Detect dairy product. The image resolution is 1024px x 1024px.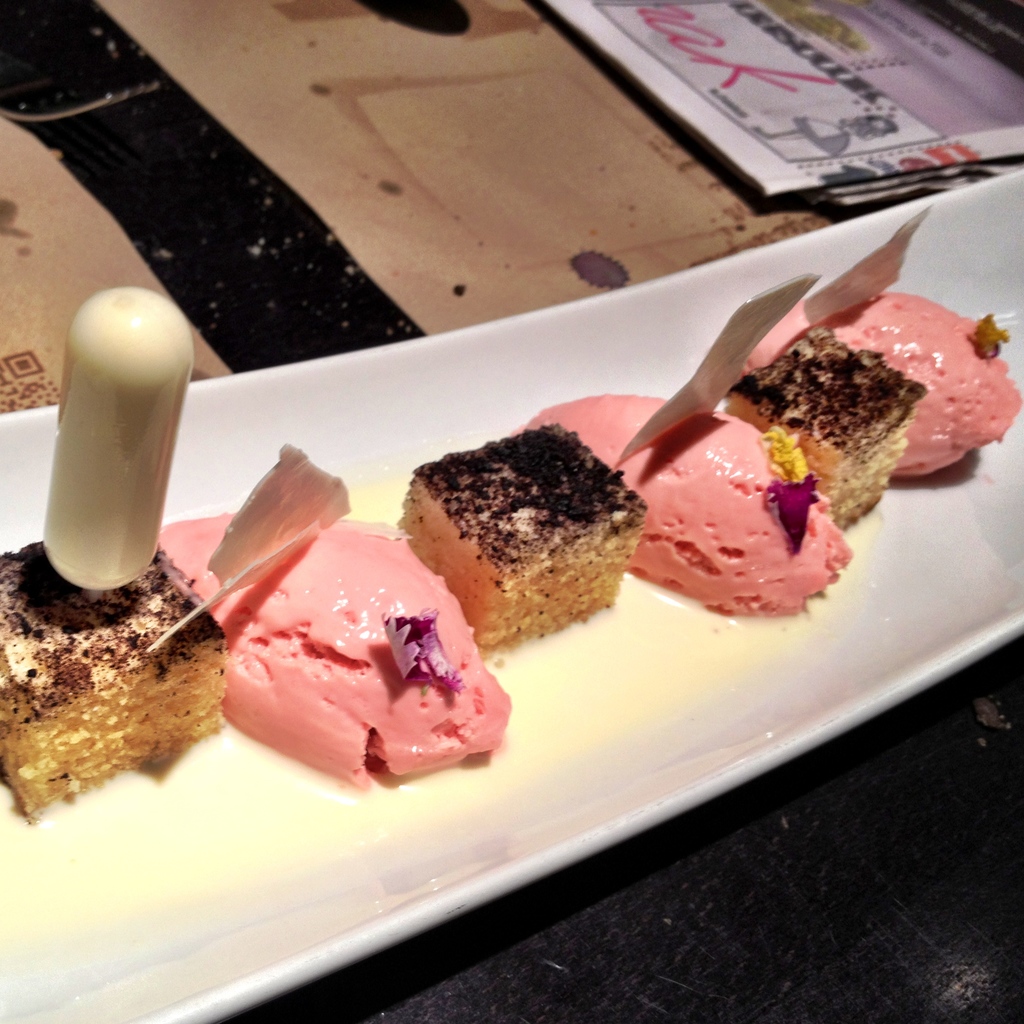
(x1=527, y1=394, x2=854, y2=618).
